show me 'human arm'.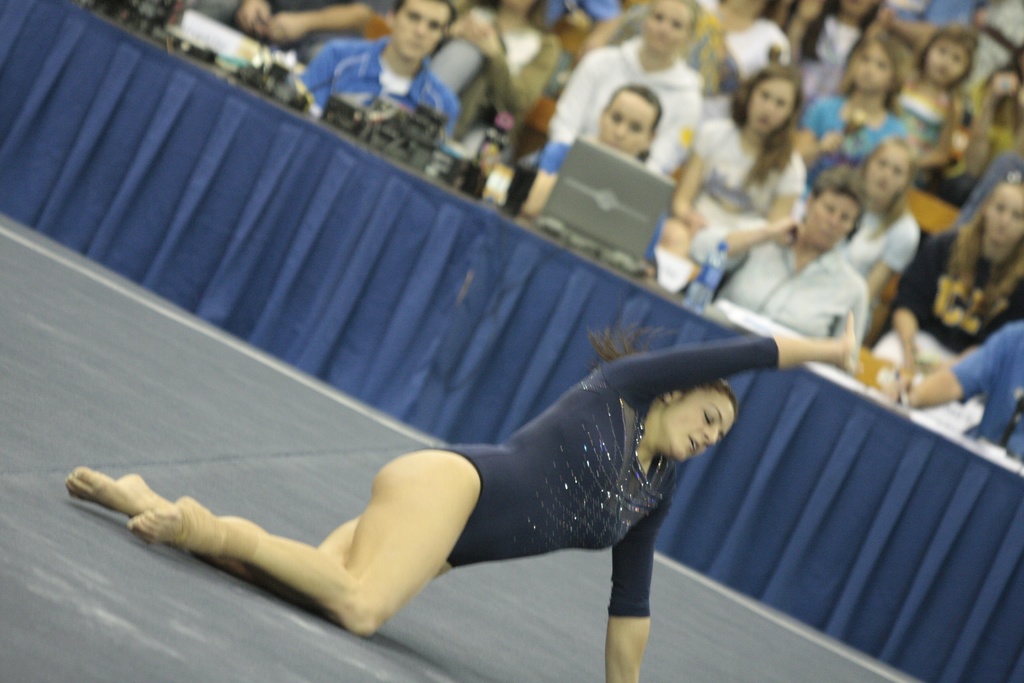
'human arm' is here: (242, 0, 271, 41).
